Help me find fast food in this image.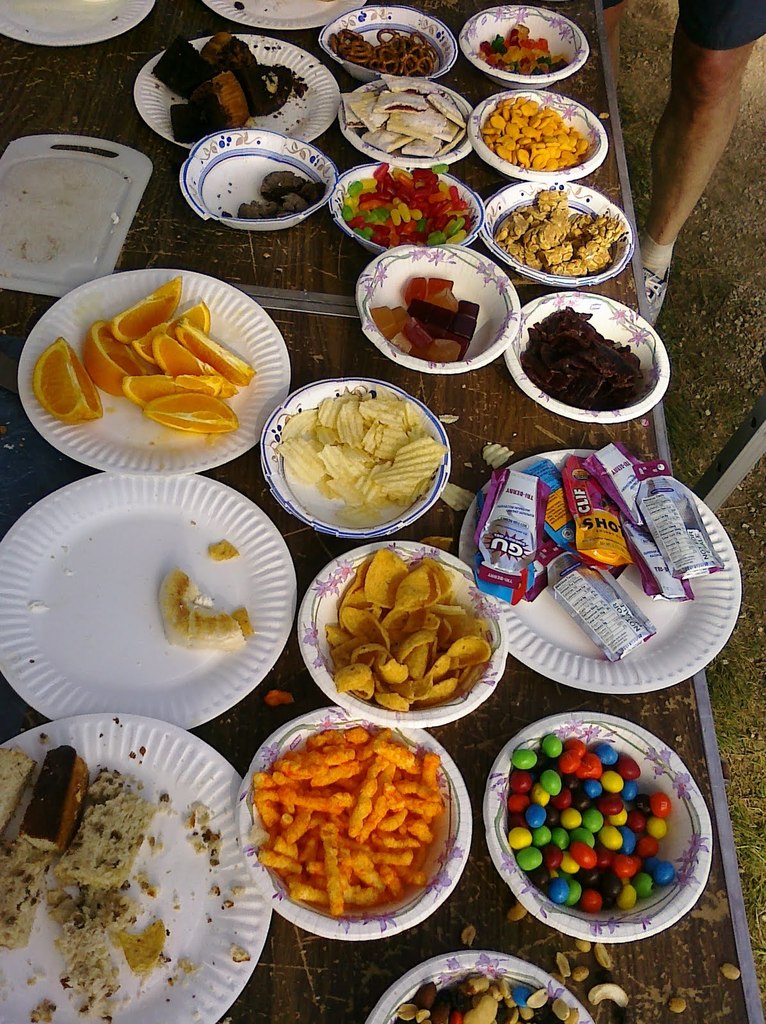
Found it: pyautogui.locateOnScreen(515, 300, 639, 386).
